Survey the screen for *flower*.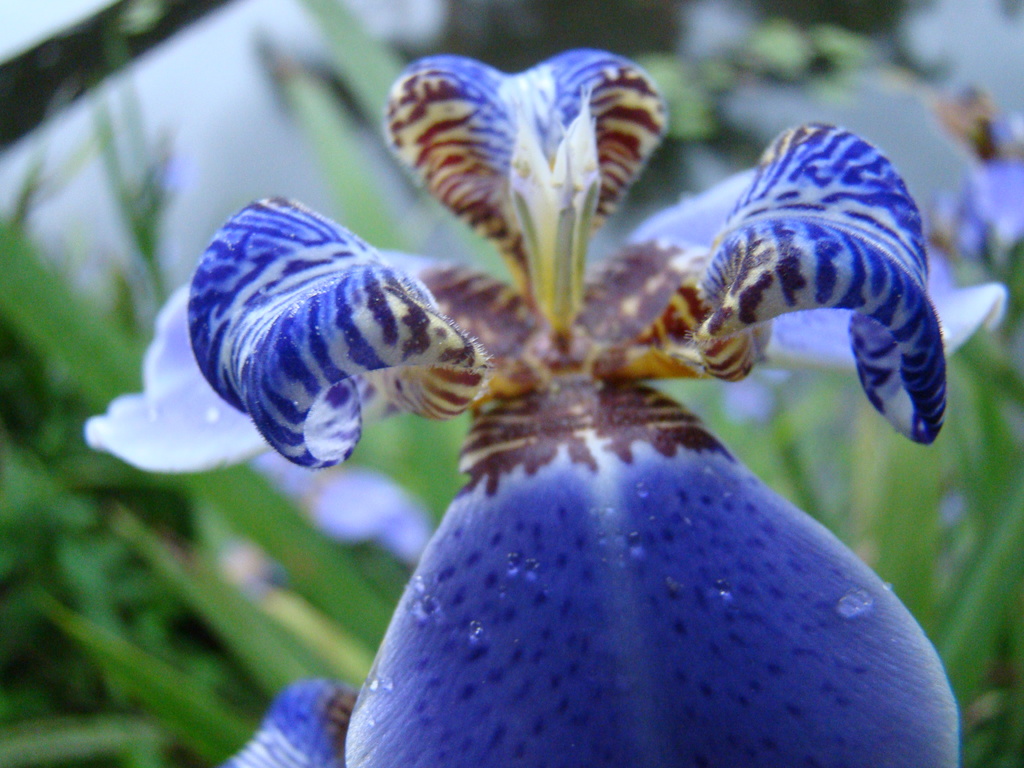
Survey found: BBox(201, 28, 962, 754).
